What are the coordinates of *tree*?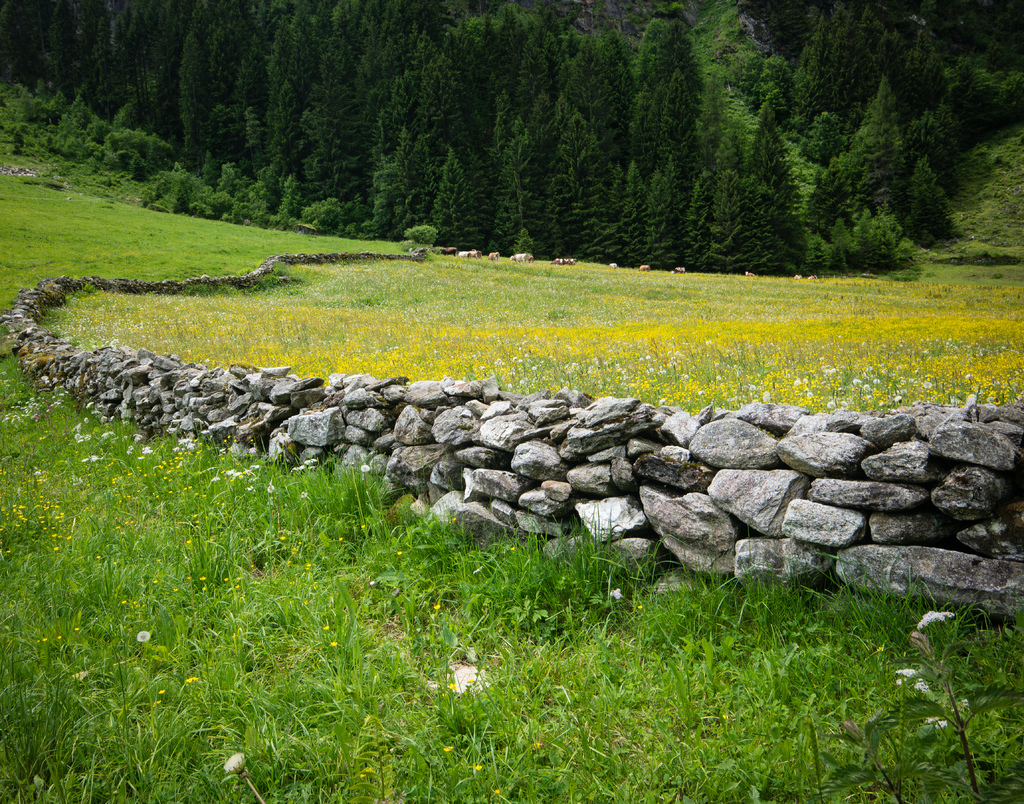
rect(813, 128, 874, 230).
